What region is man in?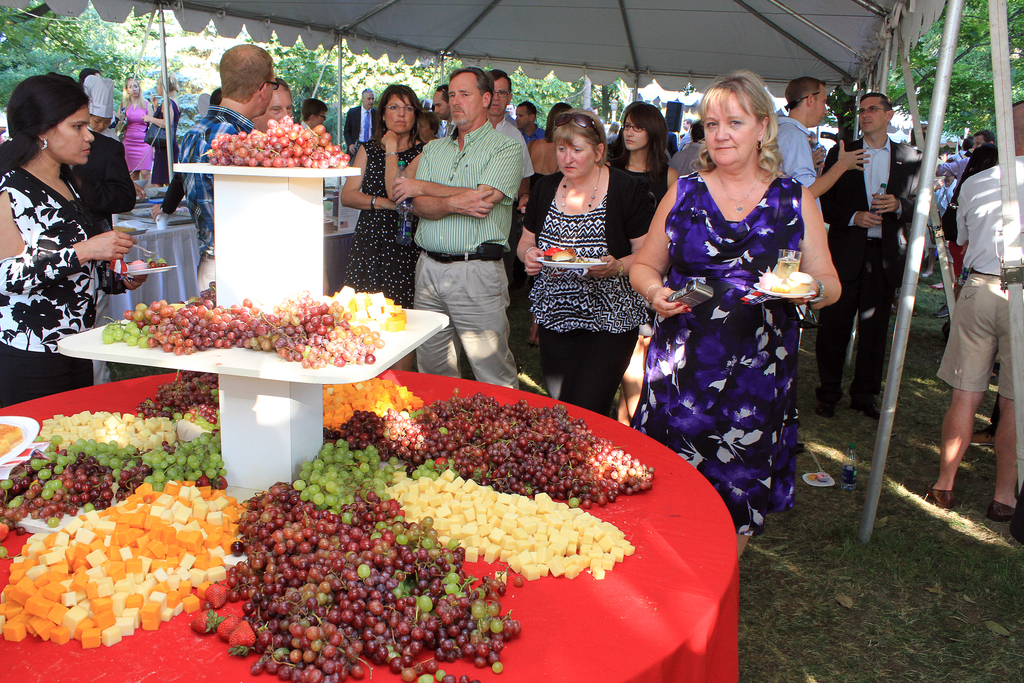
bbox=(480, 65, 532, 372).
